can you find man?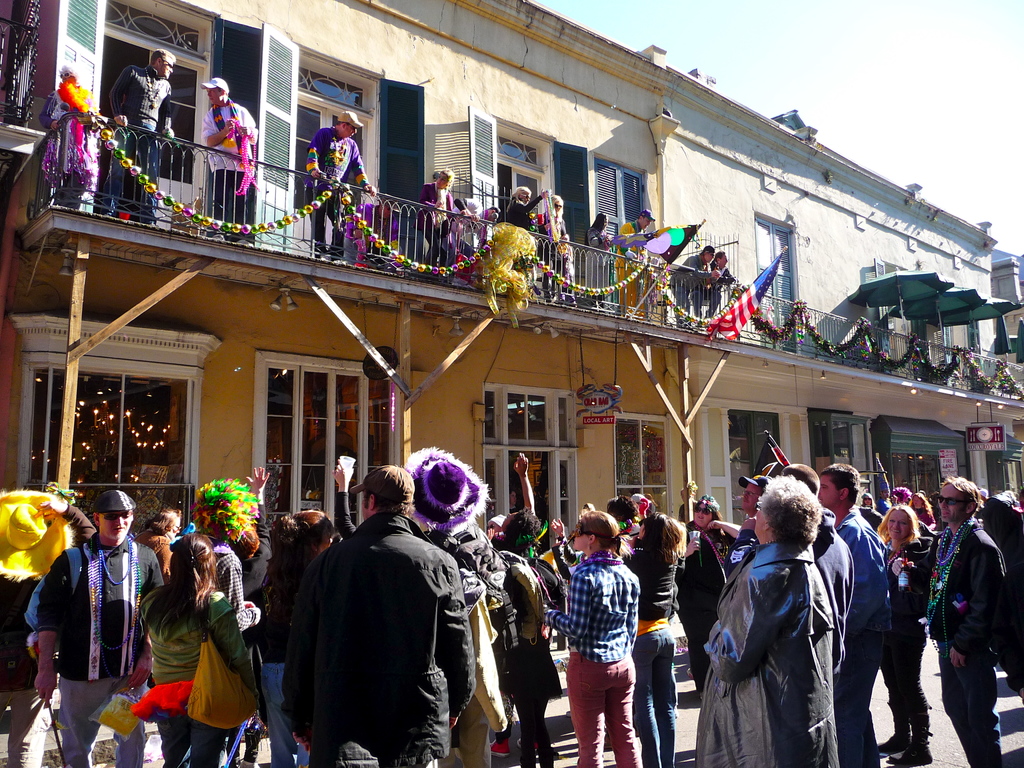
Yes, bounding box: crop(613, 209, 659, 317).
